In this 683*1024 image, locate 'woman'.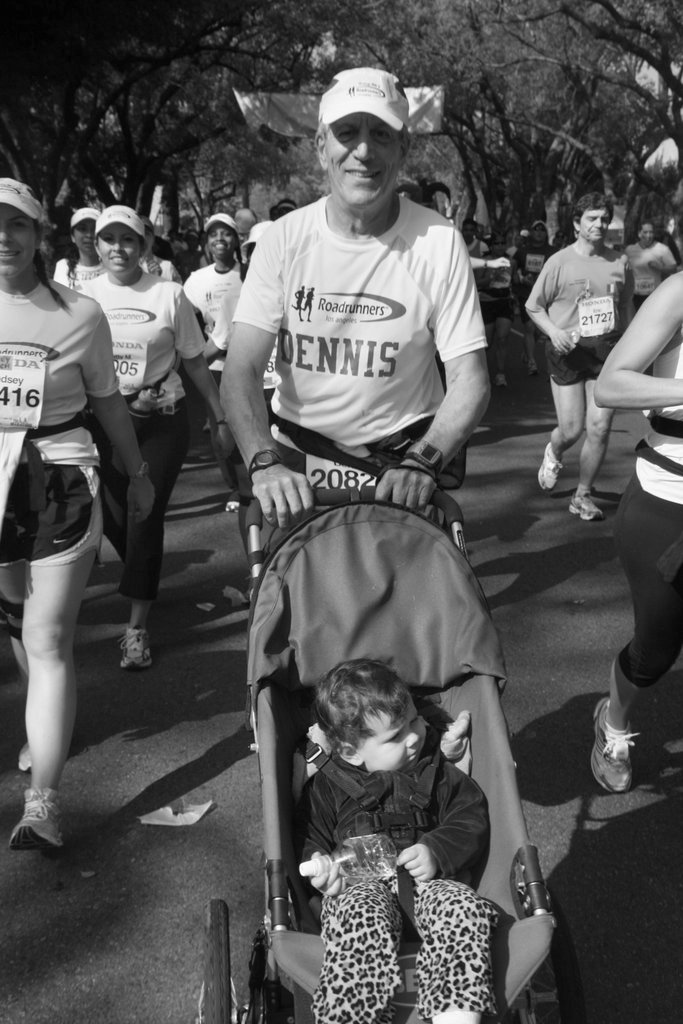
Bounding box: <box>54,209,103,285</box>.
